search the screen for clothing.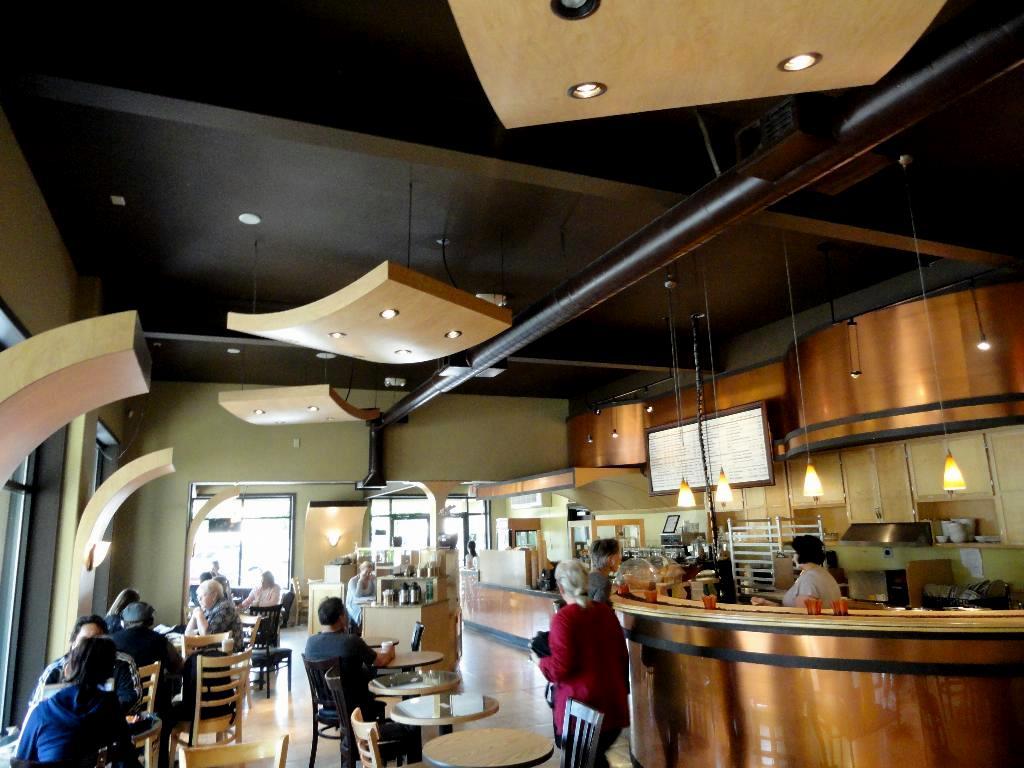
Found at 549, 592, 635, 751.
